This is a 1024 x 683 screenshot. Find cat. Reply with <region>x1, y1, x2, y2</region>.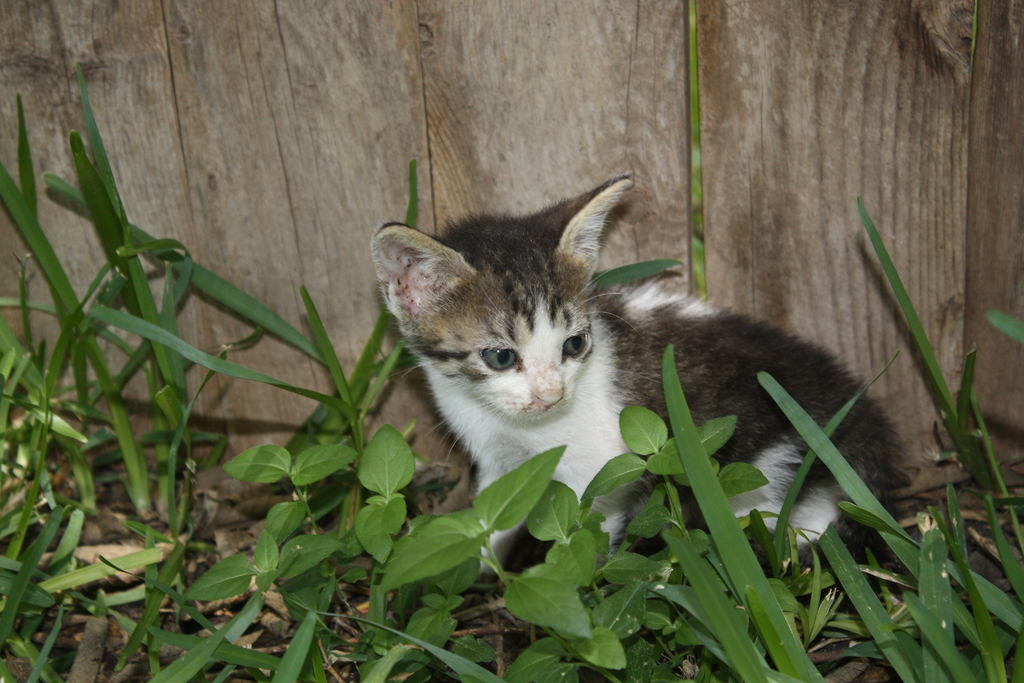
<region>369, 178, 911, 646</region>.
